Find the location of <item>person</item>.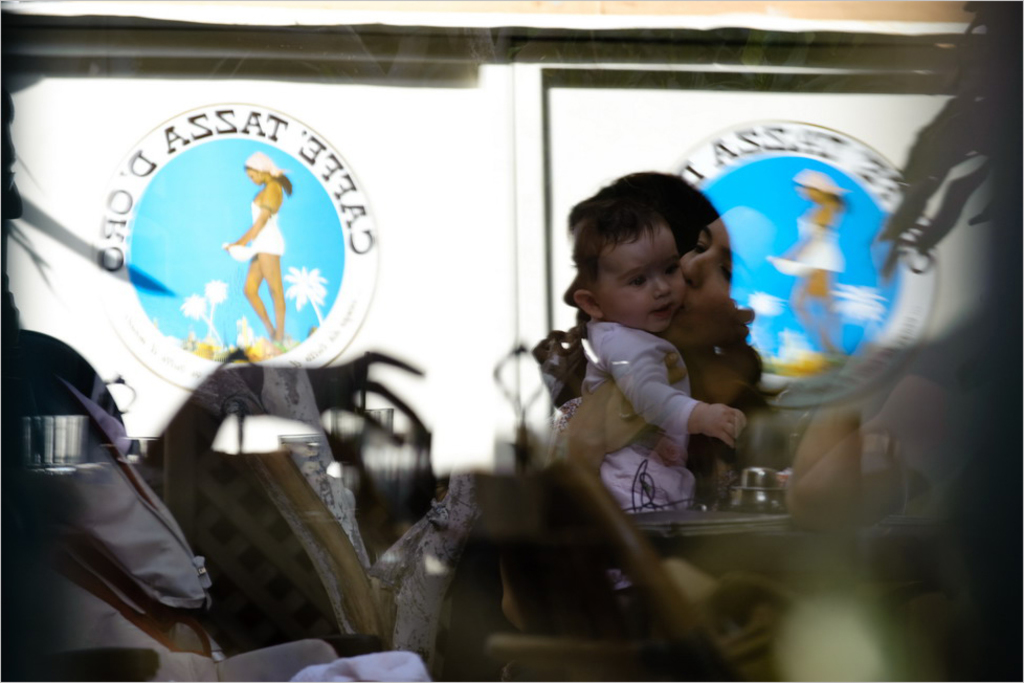
Location: box(554, 206, 748, 526).
